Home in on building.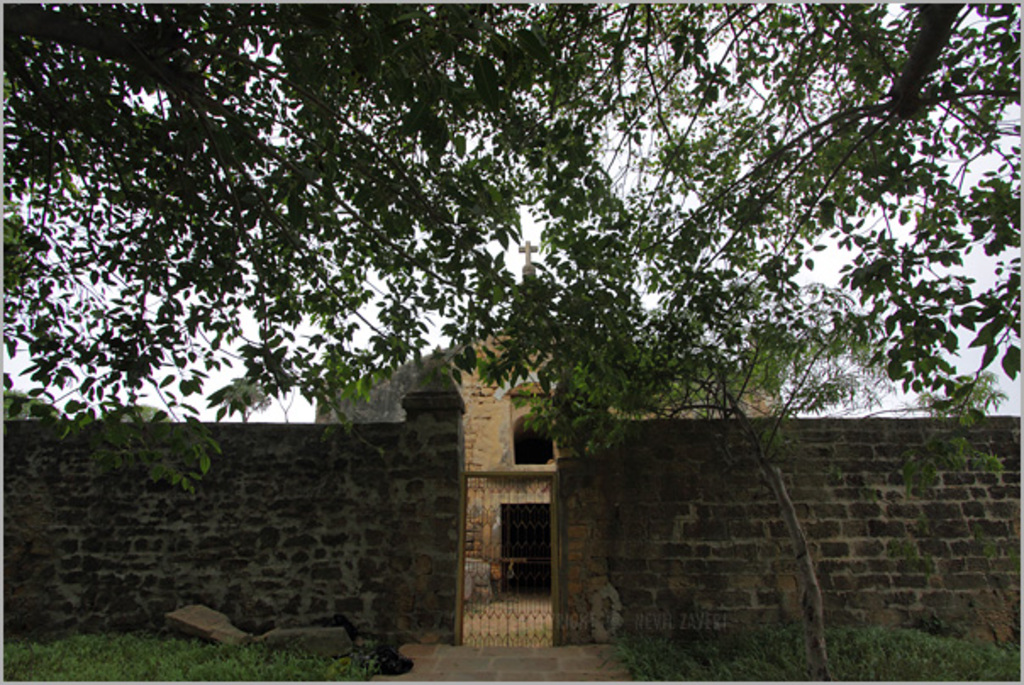
Homed in at x1=456, y1=237, x2=792, y2=607.
